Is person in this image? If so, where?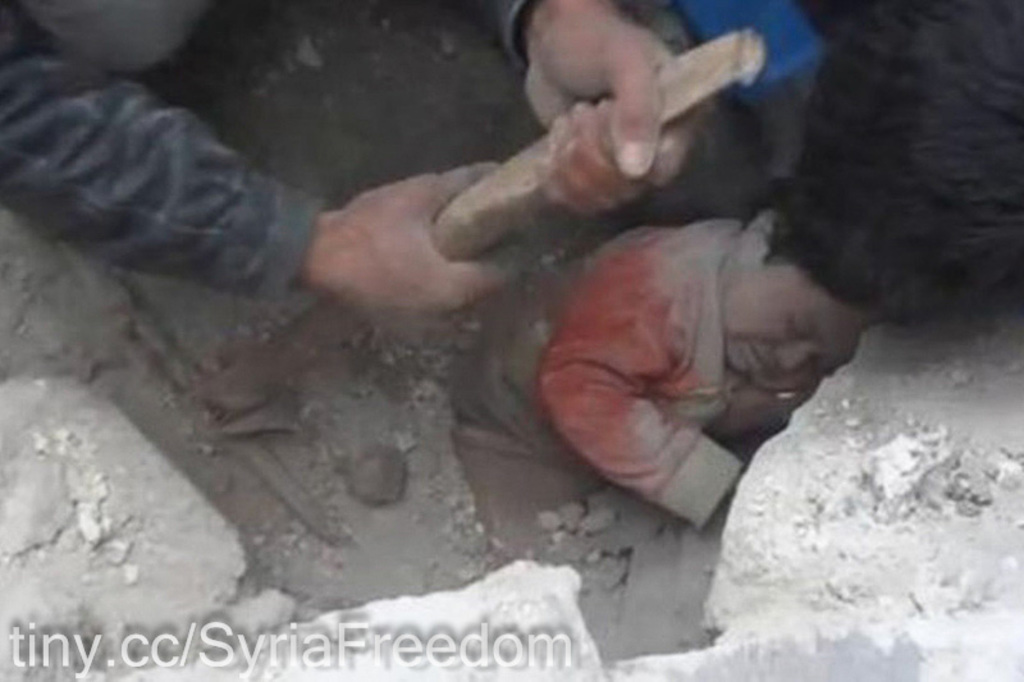
Yes, at [x1=490, y1=147, x2=901, y2=551].
